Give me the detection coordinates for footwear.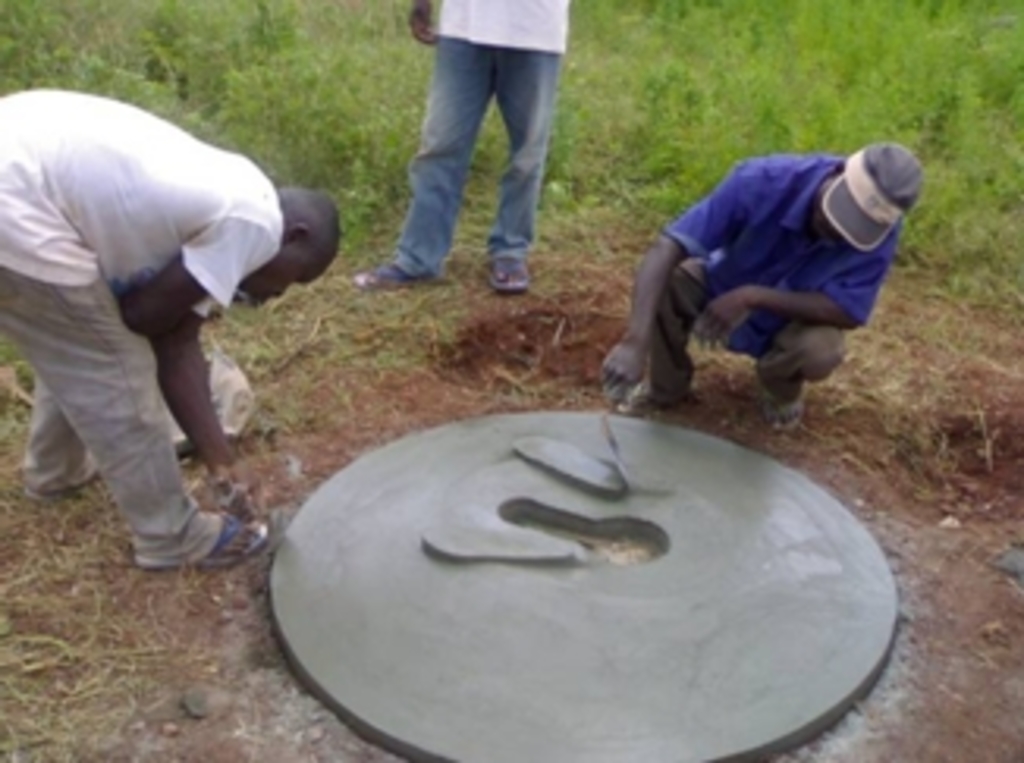
rect(763, 380, 807, 443).
